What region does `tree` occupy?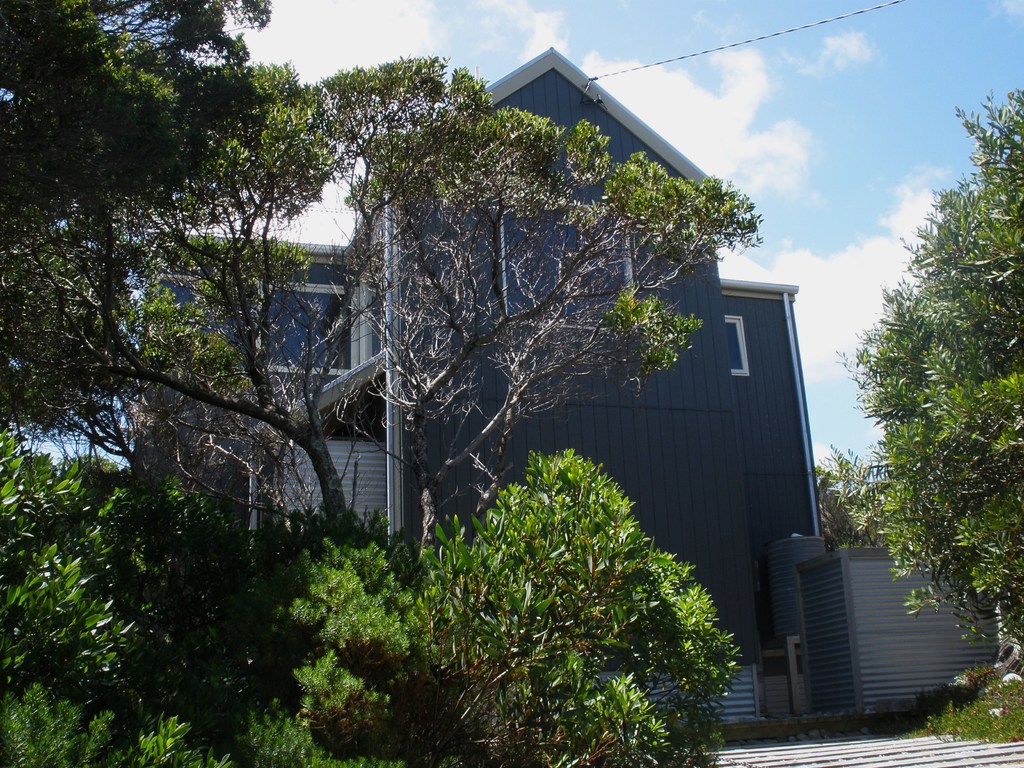
left=821, top=90, right=1022, bottom=740.
